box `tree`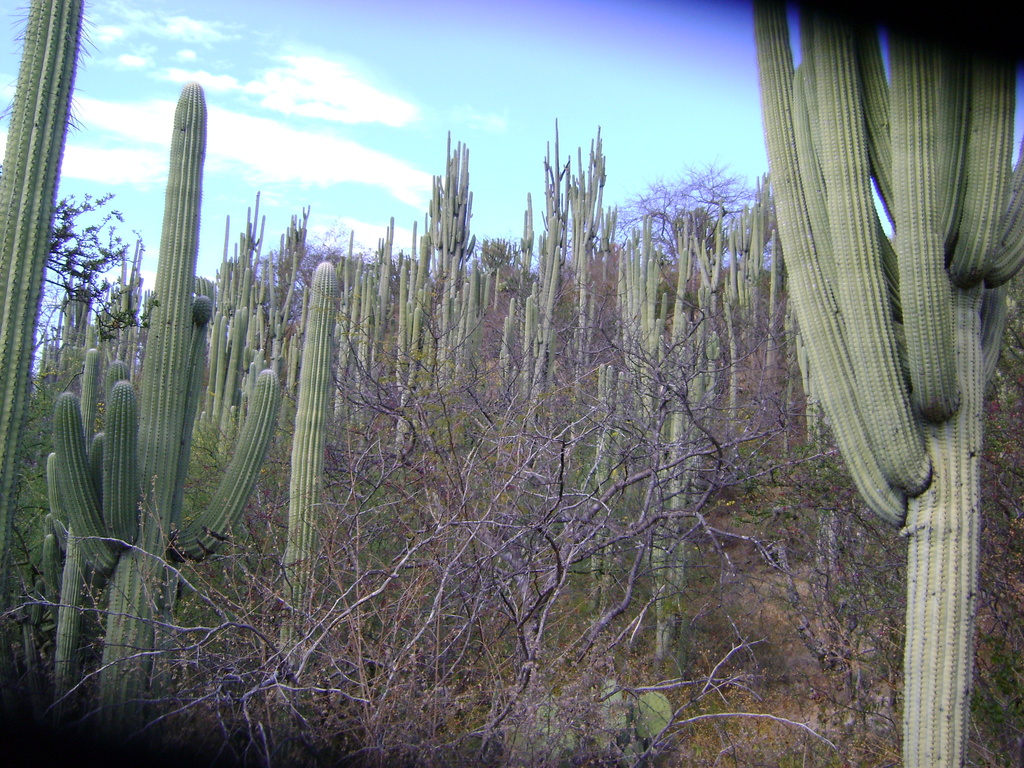
box(19, 182, 172, 377)
